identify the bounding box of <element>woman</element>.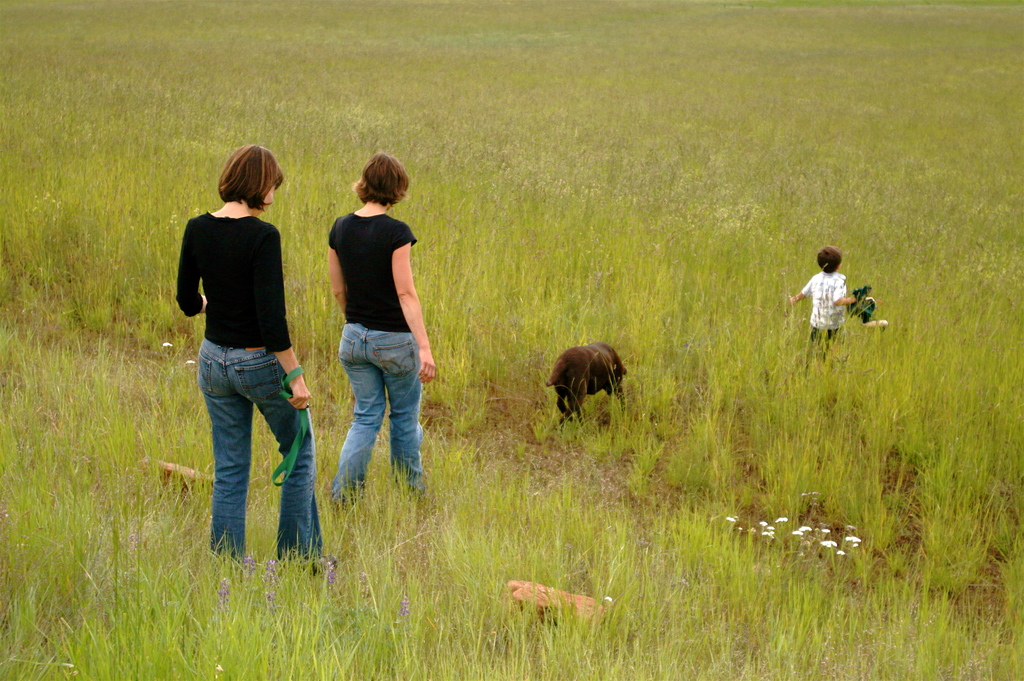
box(177, 146, 332, 569).
